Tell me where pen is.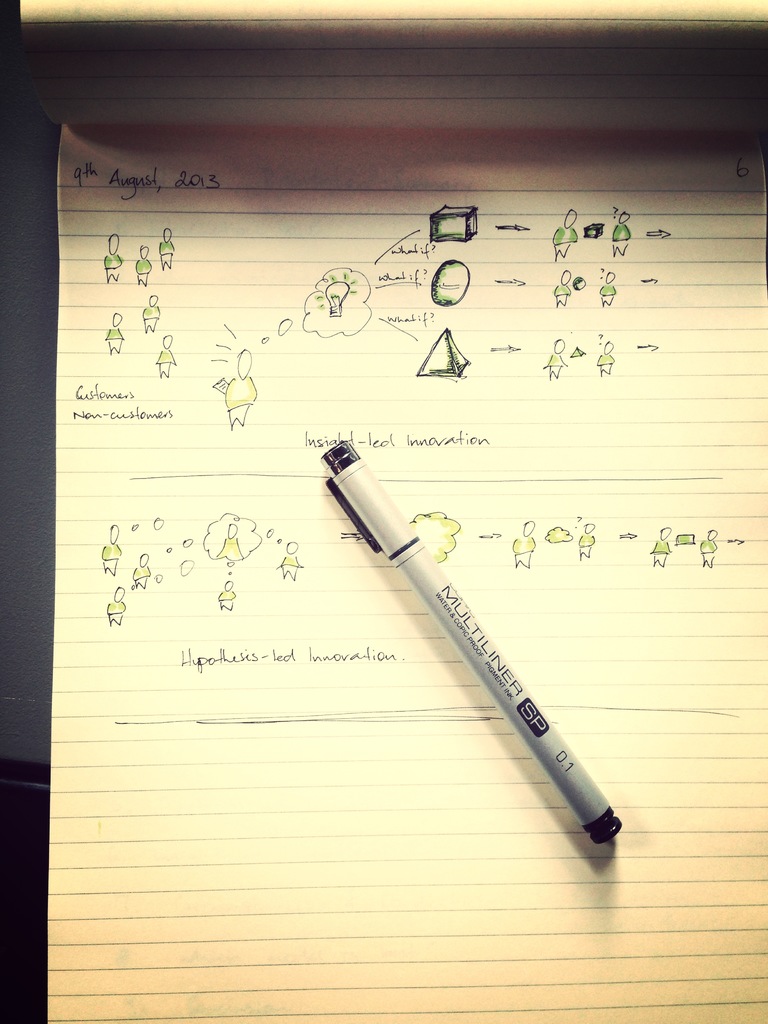
pen is at (left=319, top=431, right=625, bottom=840).
